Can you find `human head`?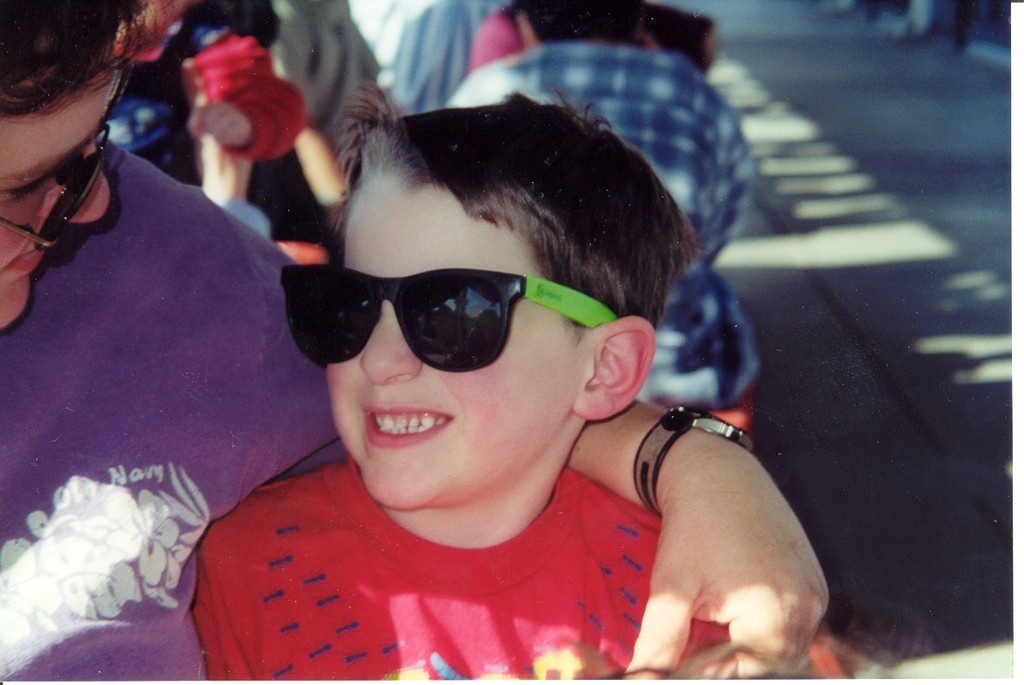
Yes, bounding box: <region>0, 0, 160, 328</region>.
